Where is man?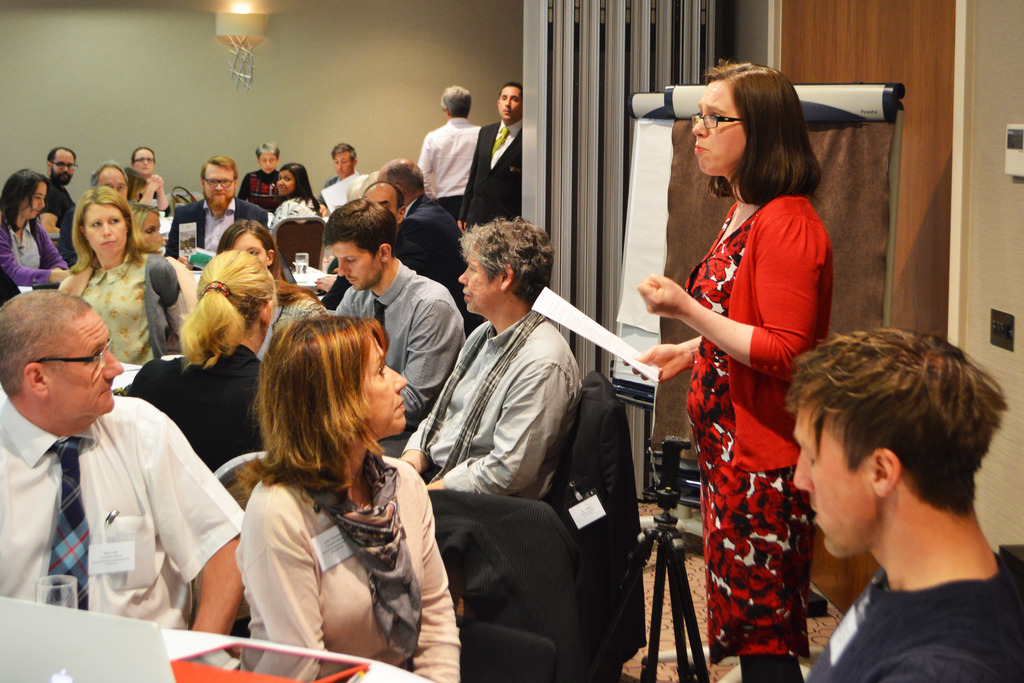
BBox(318, 142, 360, 215).
